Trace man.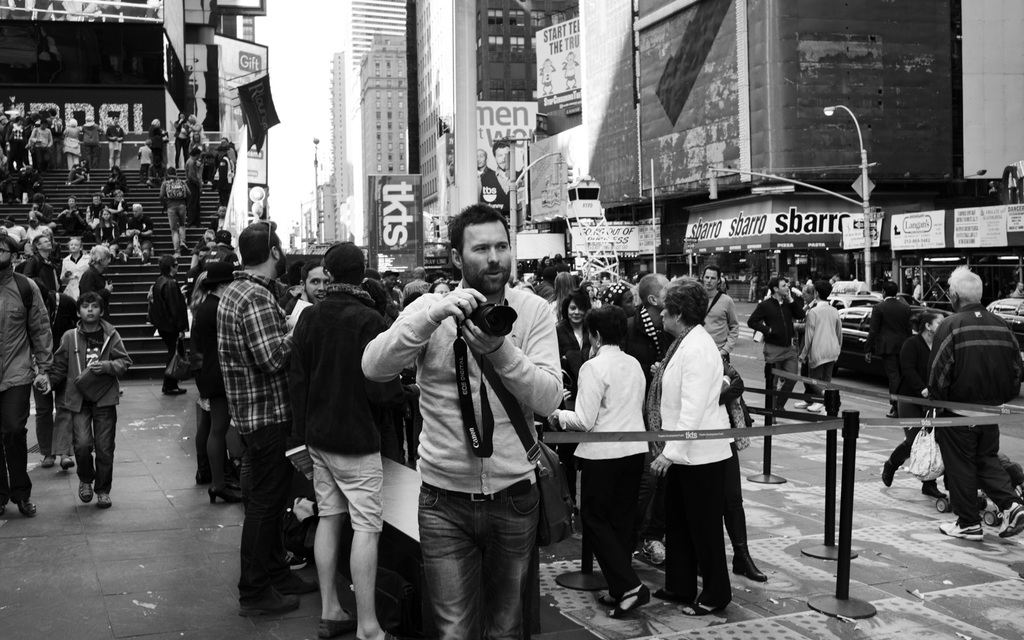
Traced to [184,152,208,222].
